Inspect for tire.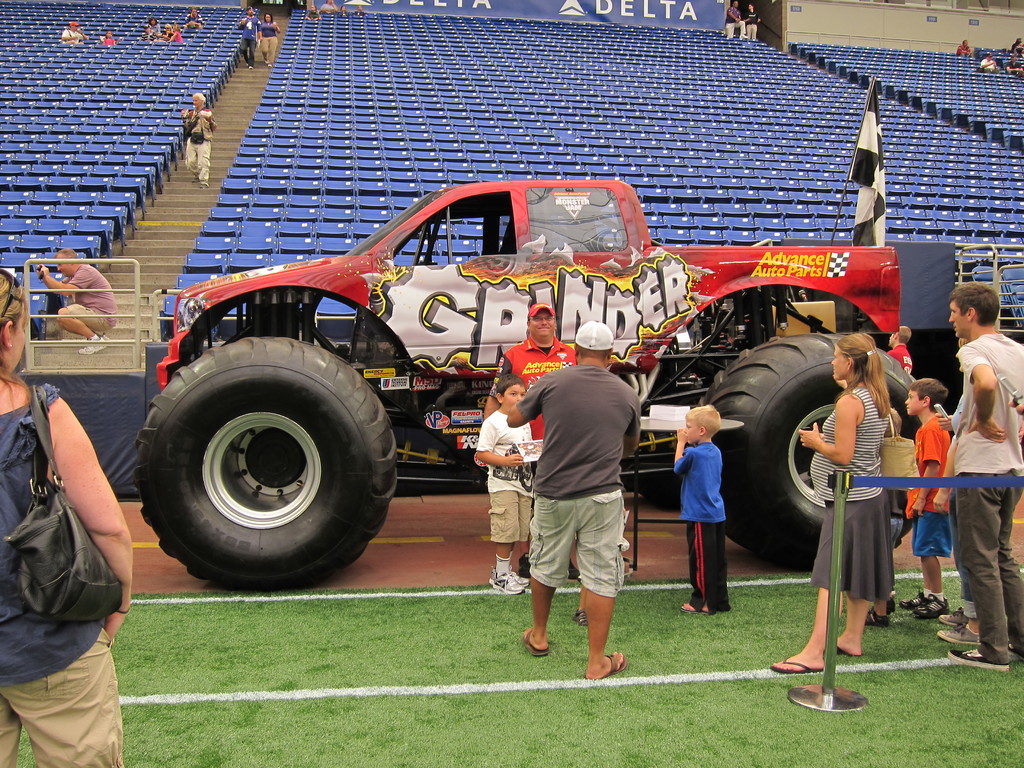
Inspection: locate(696, 333, 956, 564).
